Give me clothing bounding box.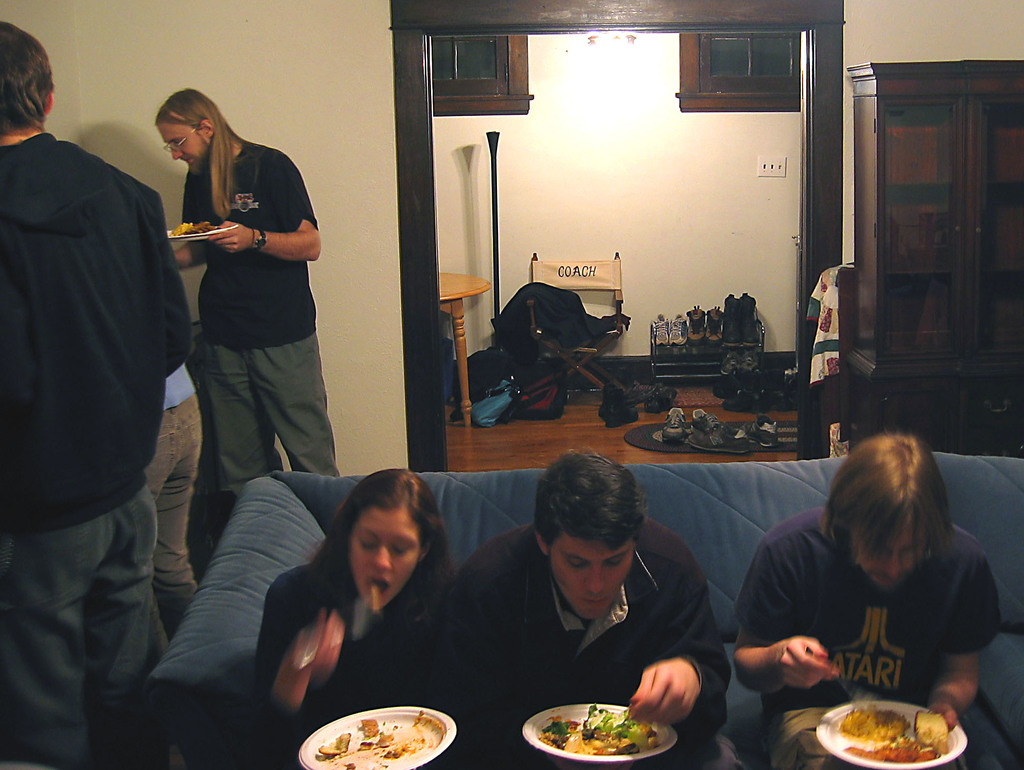
445/522/732/769.
